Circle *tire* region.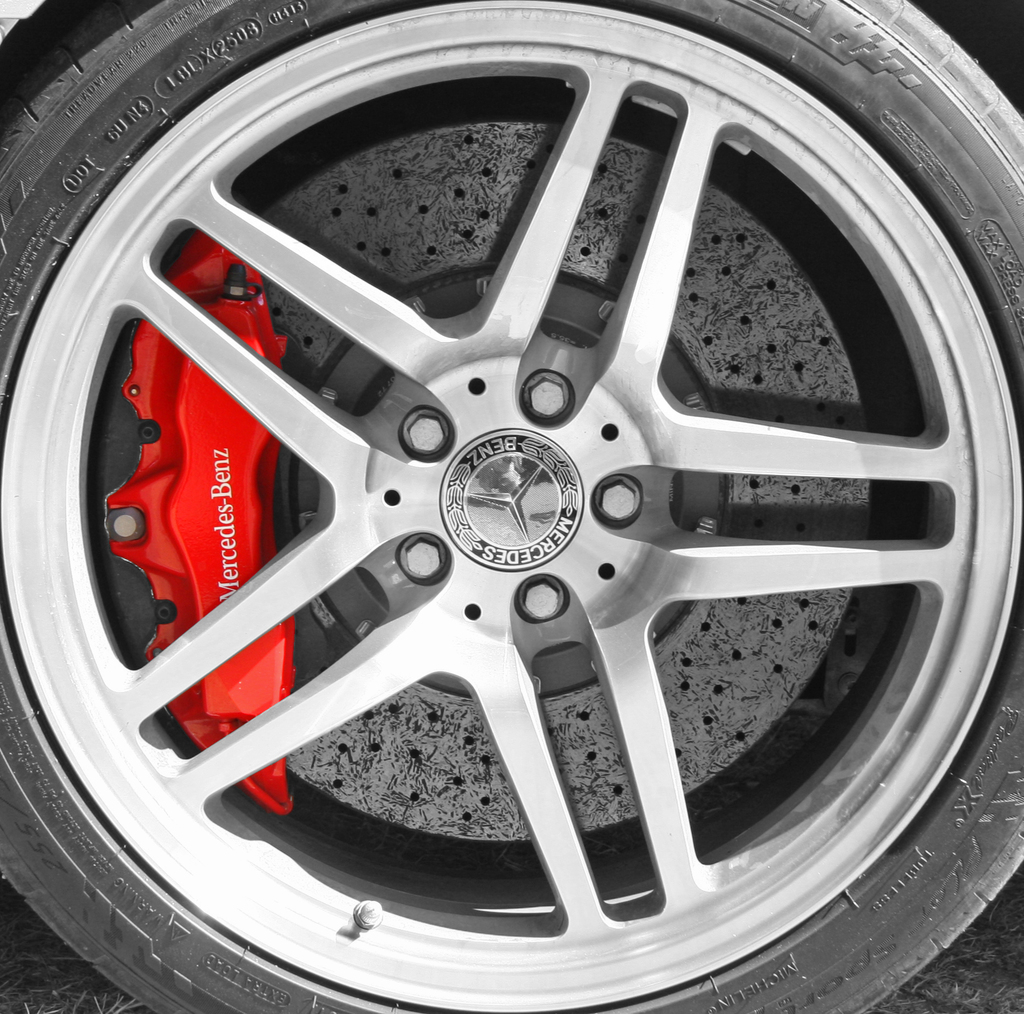
Region: 0, 0, 1021, 1013.
